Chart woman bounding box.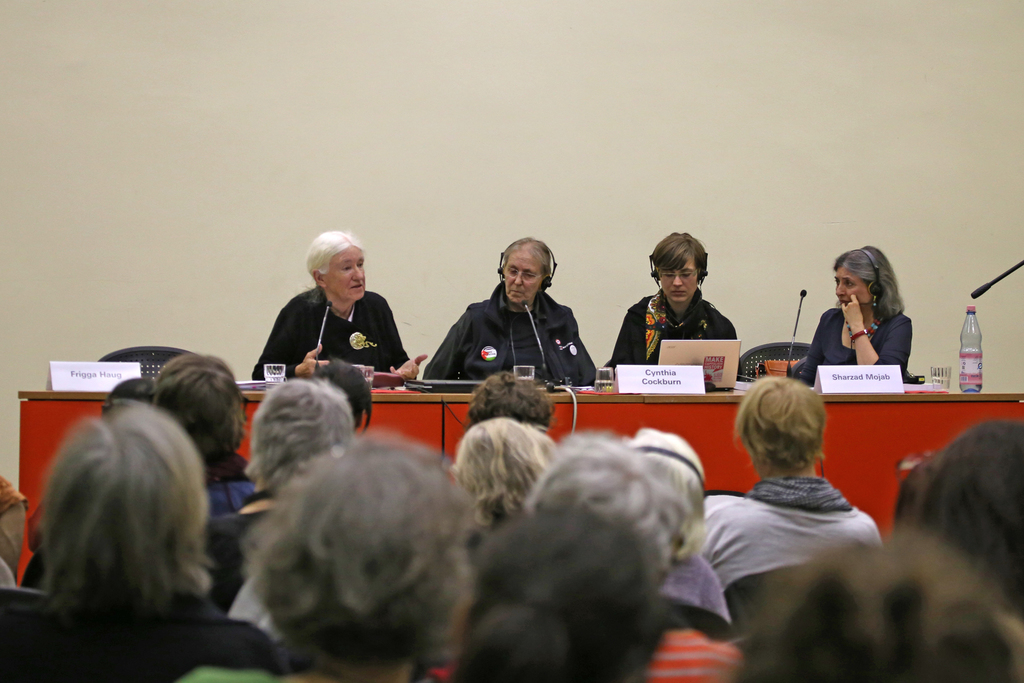
Charted: <box>451,505,668,682</box>.
